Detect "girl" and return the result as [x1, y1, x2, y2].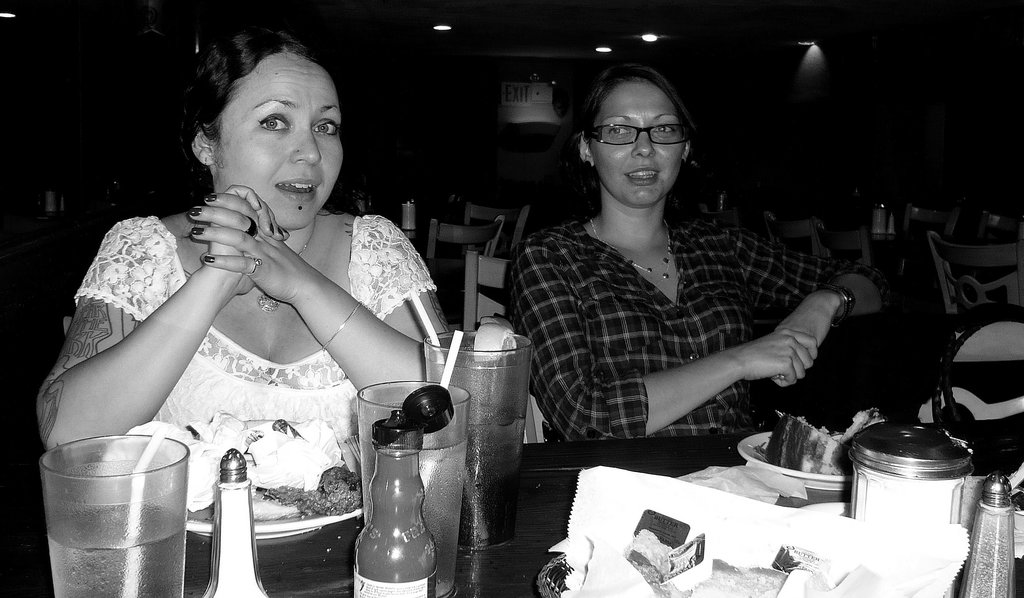
[490, 60, 893, 428].
